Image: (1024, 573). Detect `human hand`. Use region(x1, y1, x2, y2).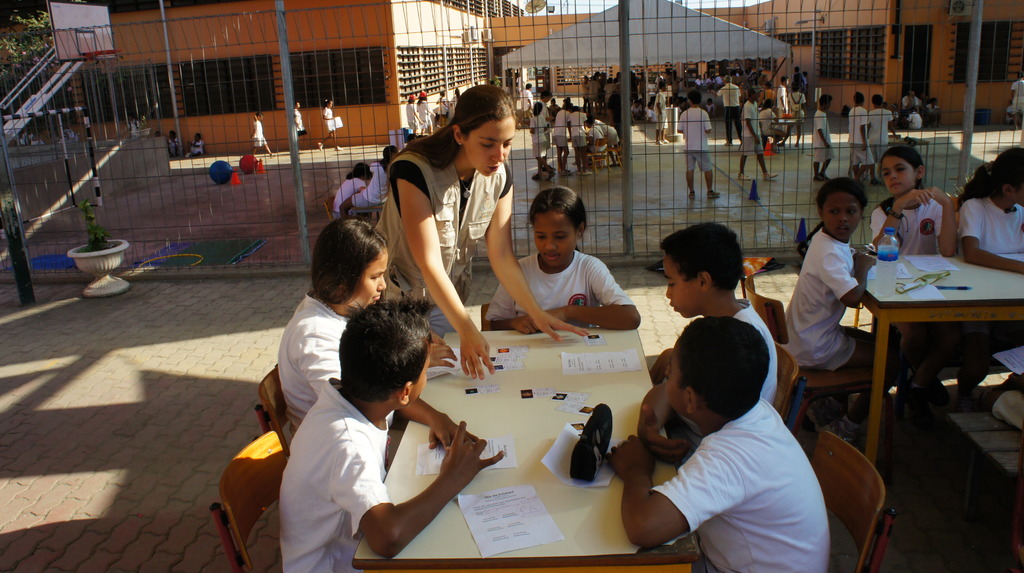
region(708, 90, 716, 98).
